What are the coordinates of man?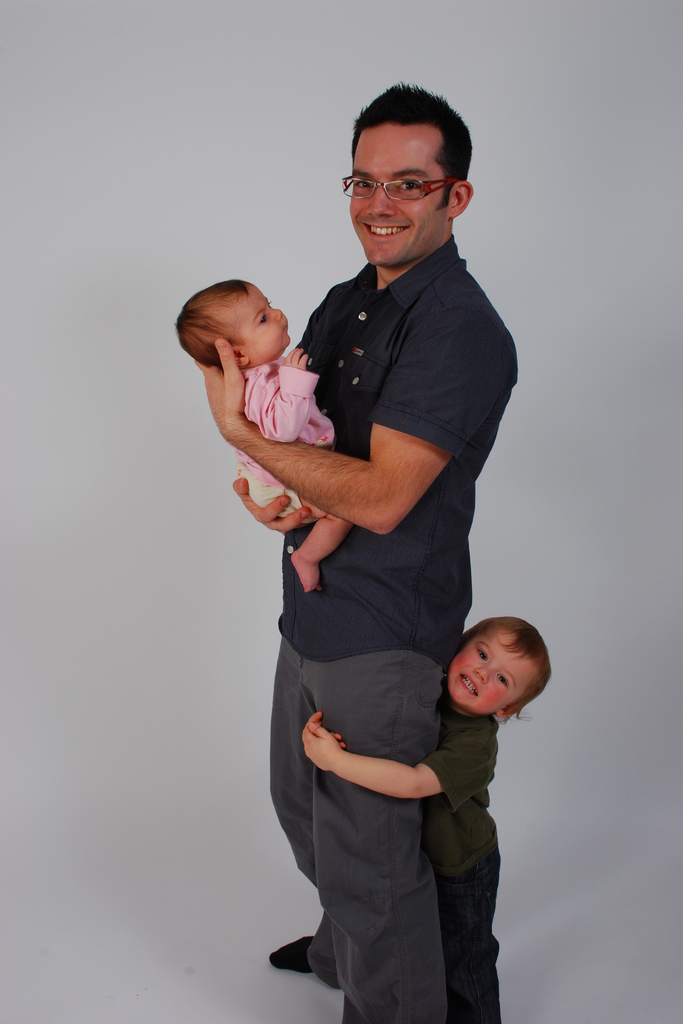
box=[165, 118, 544, 953].
